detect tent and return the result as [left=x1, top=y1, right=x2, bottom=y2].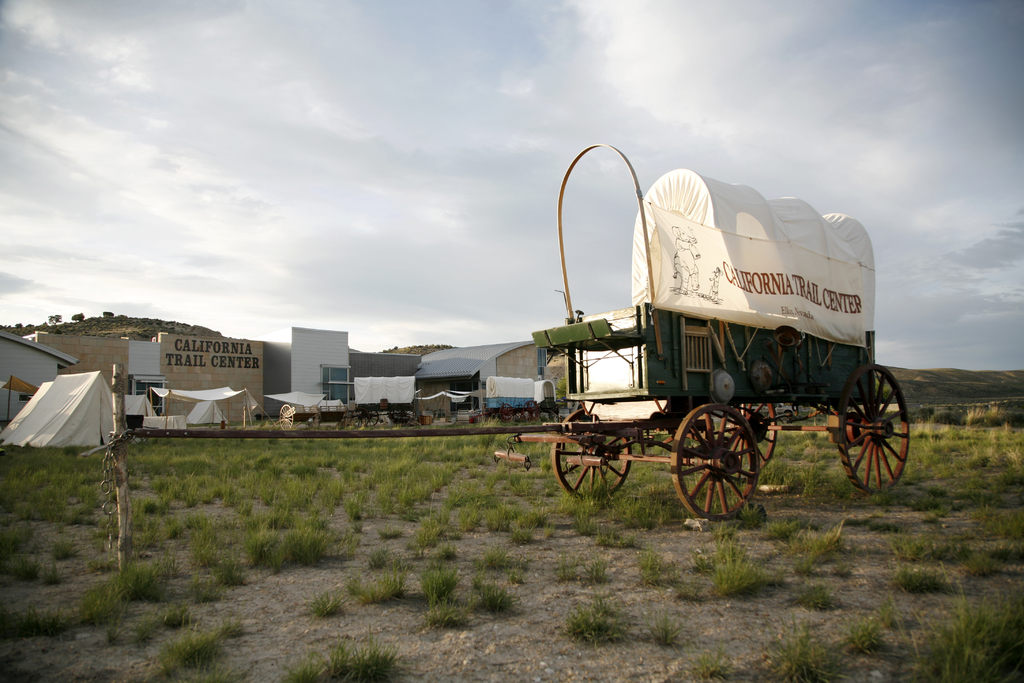
[left=351, top=375, right=413, bottom=412].
